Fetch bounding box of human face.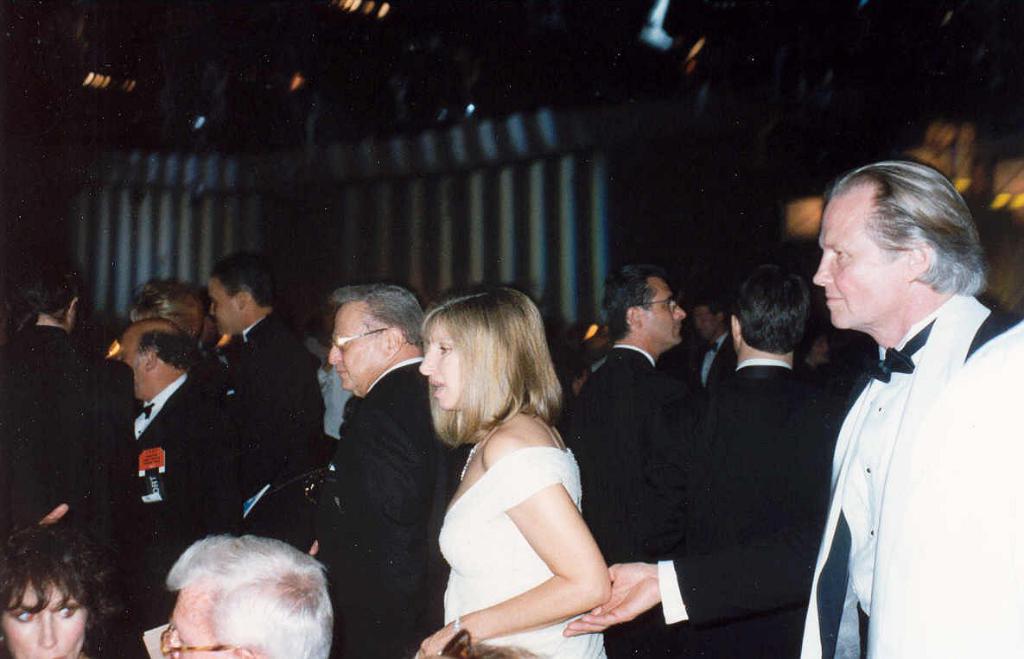
Bbox: 120/340/144/393.
